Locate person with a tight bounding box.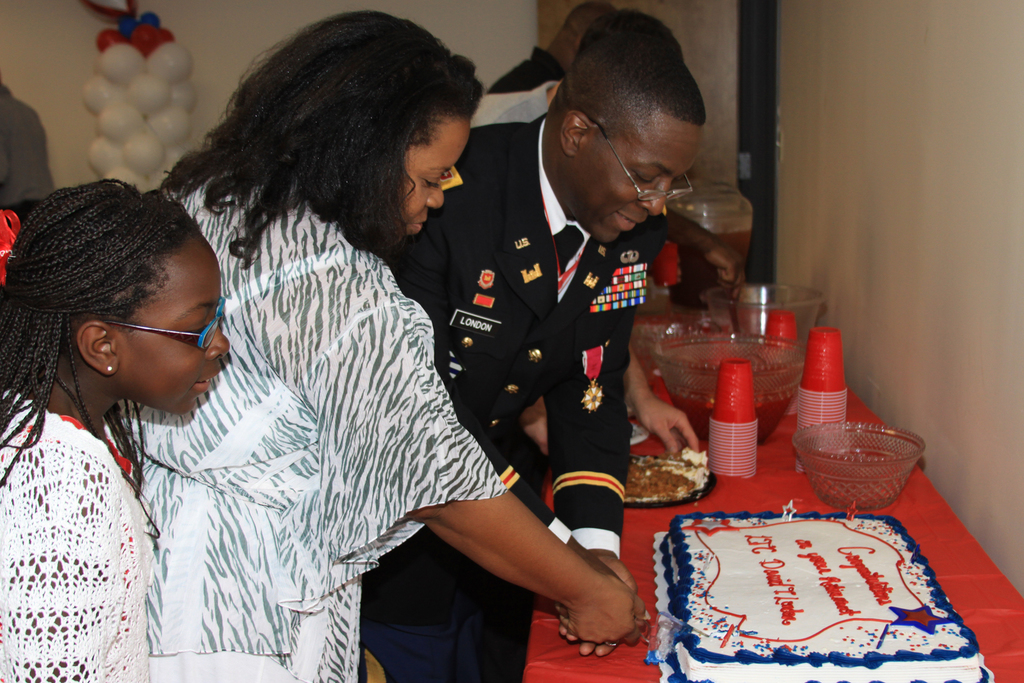
[left=5, top=176, right=232, bottom=682].
